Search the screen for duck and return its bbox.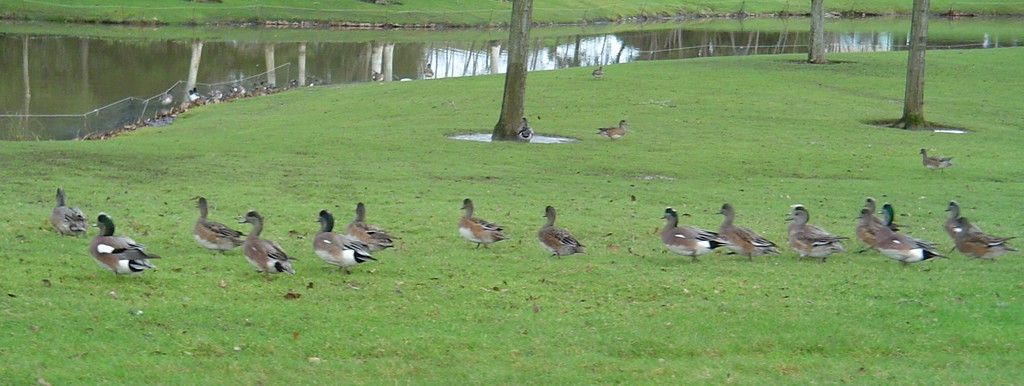
Found: <region>88, 206, 171, 288</region>.
